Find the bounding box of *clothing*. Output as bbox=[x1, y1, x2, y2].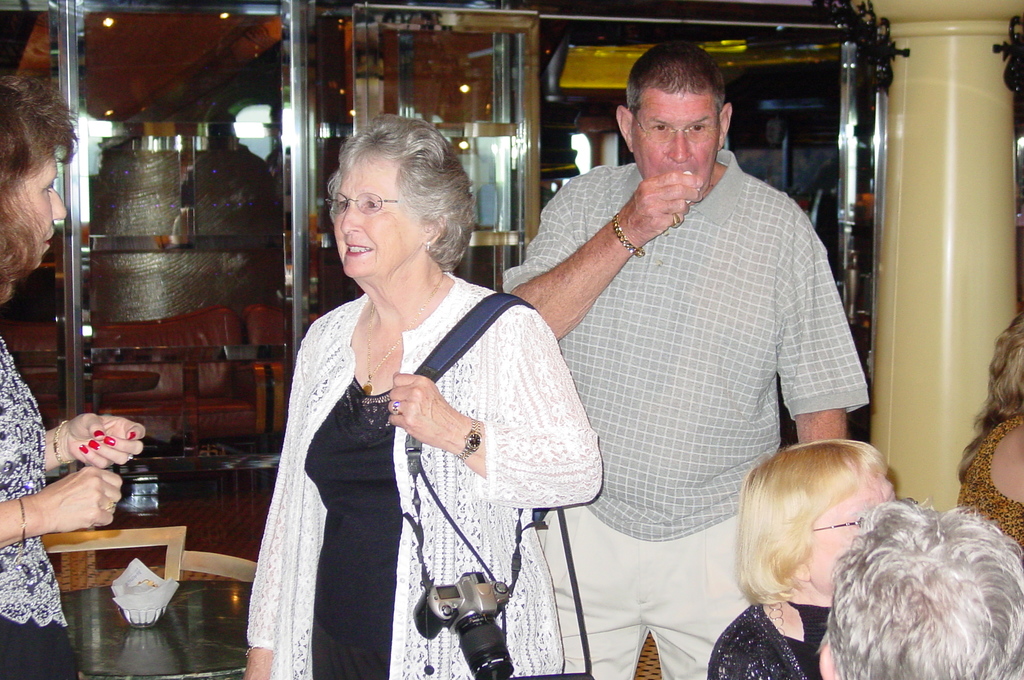
bbox=[504, 150, 865, 679].
